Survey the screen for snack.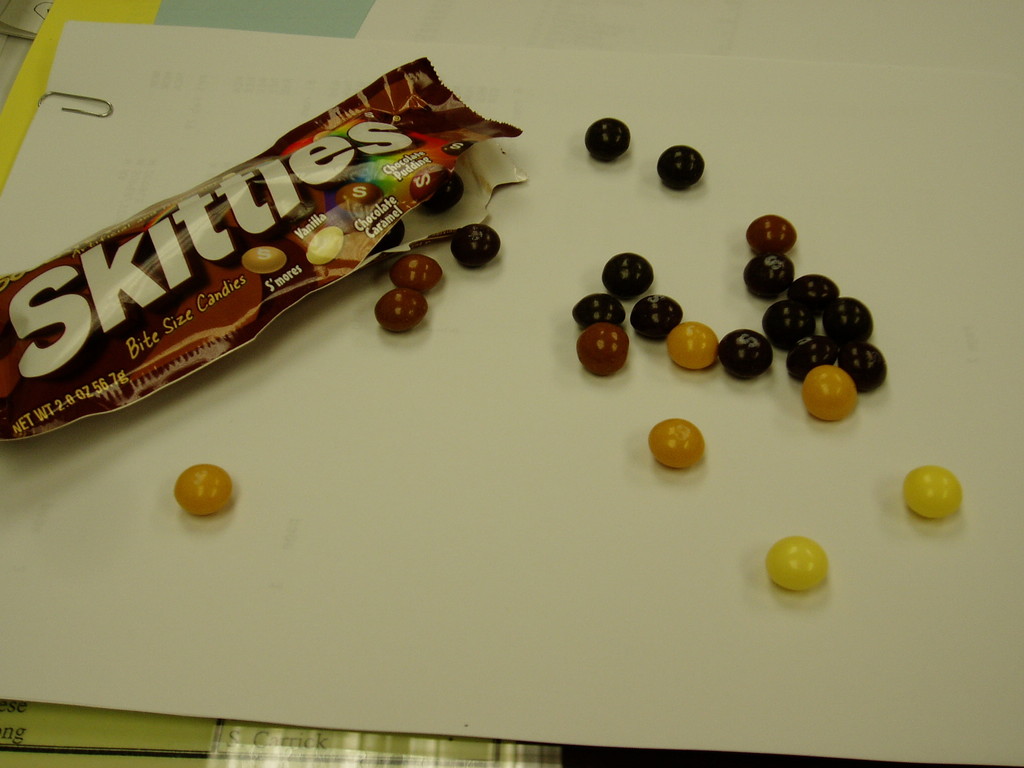
Survey found: box(764, 529, 829, 589).
